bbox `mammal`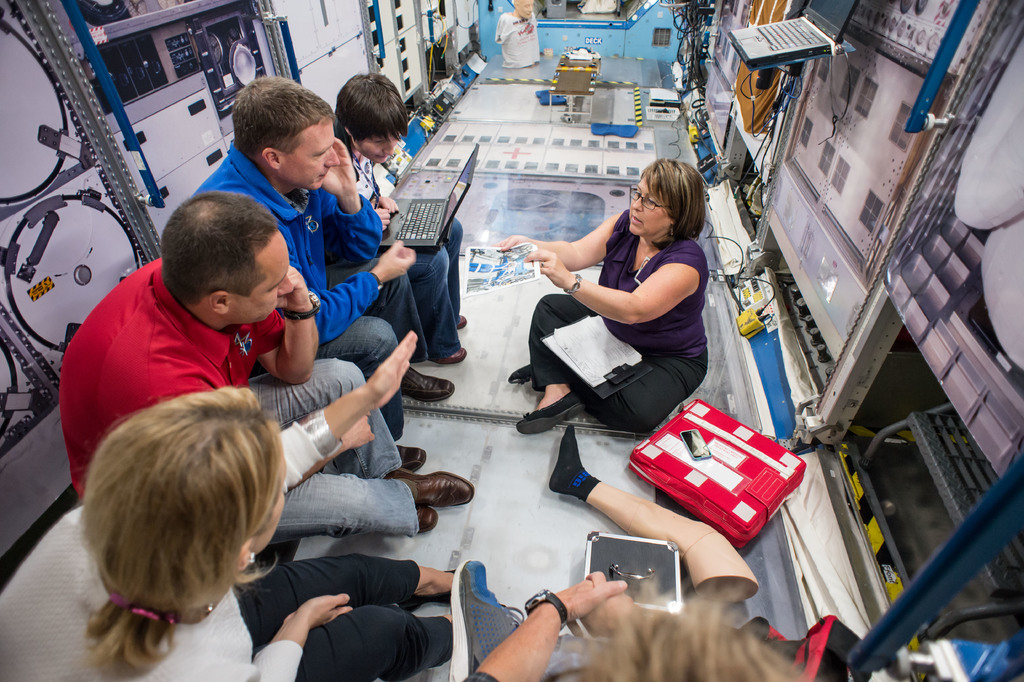
<bbox>325, 67, 469, 365</bbox>
